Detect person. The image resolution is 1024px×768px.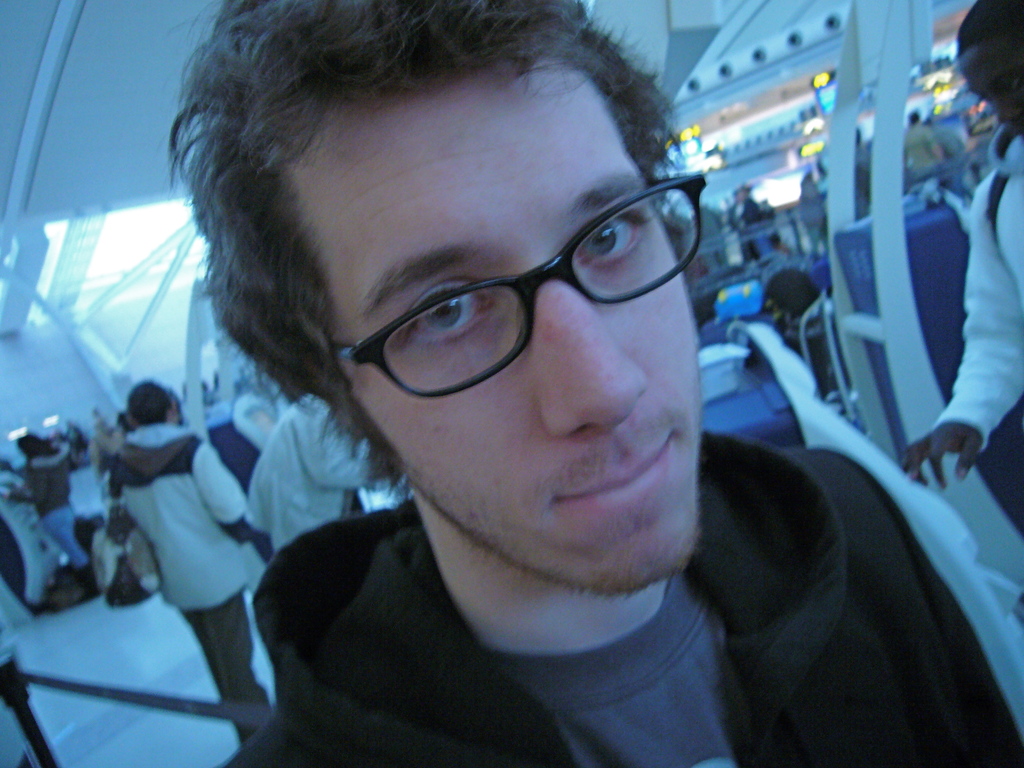
[93, 379, 276, 742].
